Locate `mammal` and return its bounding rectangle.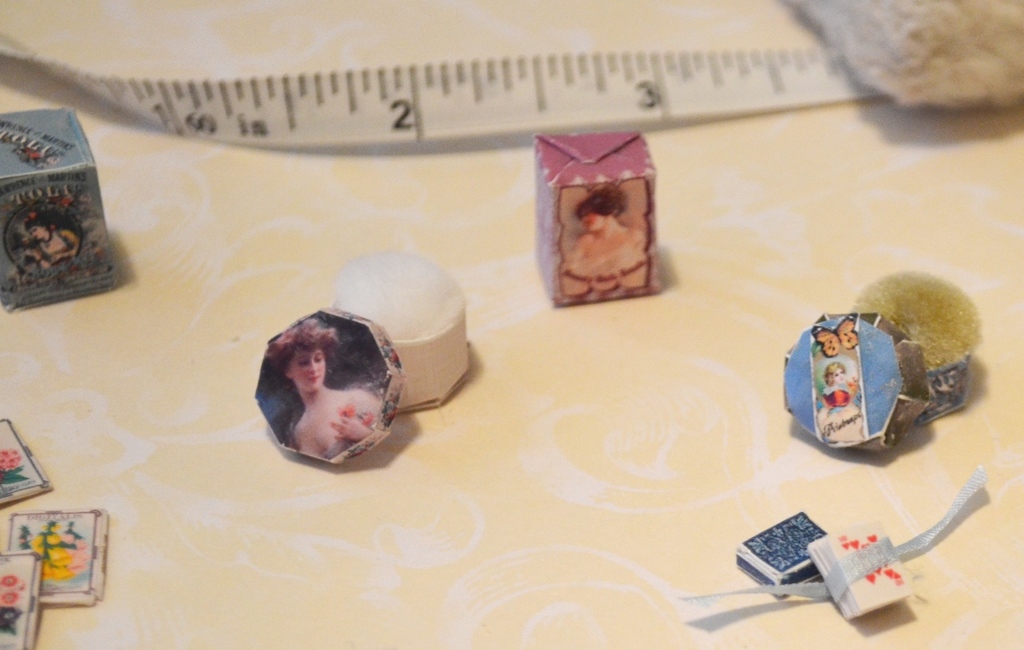
box=[823, 357, 861, 392].
